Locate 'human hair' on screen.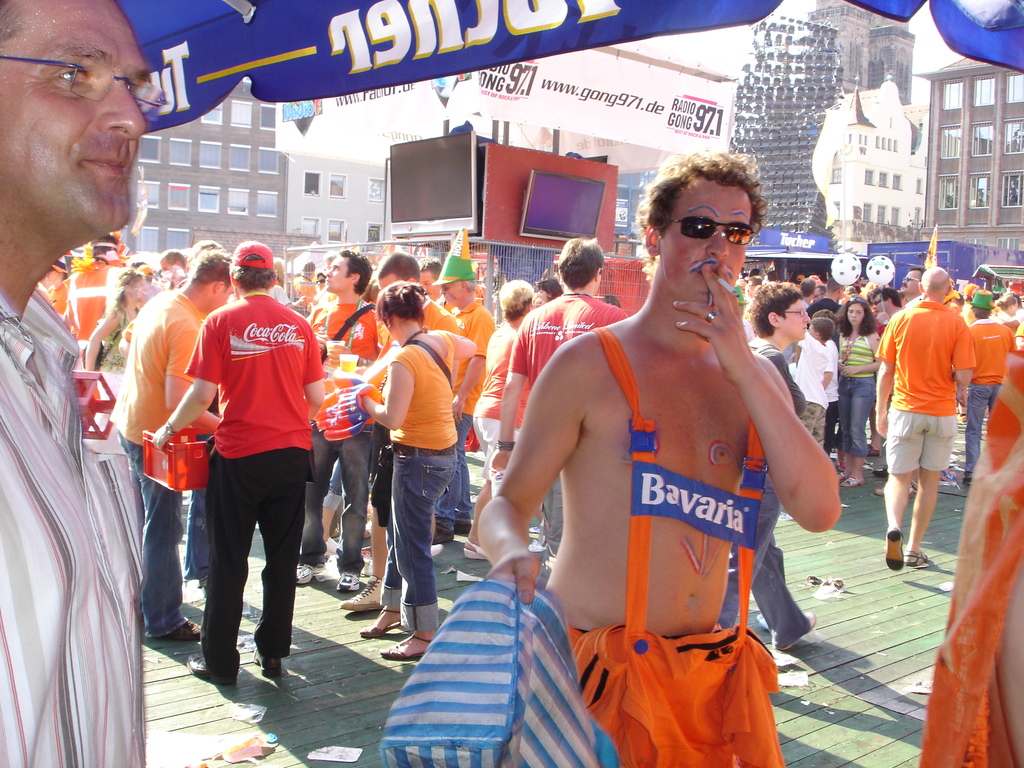
On screen at {"left": 845, "top": 284, "right": 855, "bottom": 296}.
